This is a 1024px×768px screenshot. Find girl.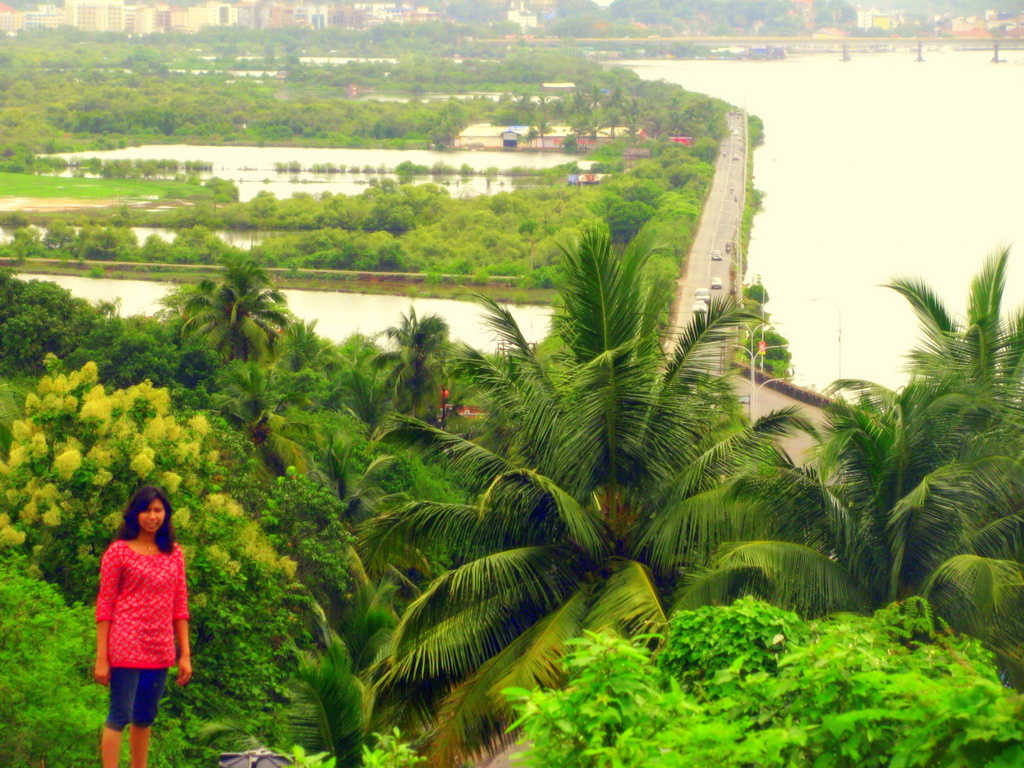
Bounding box: (x1=90, y1=490, x2=195, y2=767).
